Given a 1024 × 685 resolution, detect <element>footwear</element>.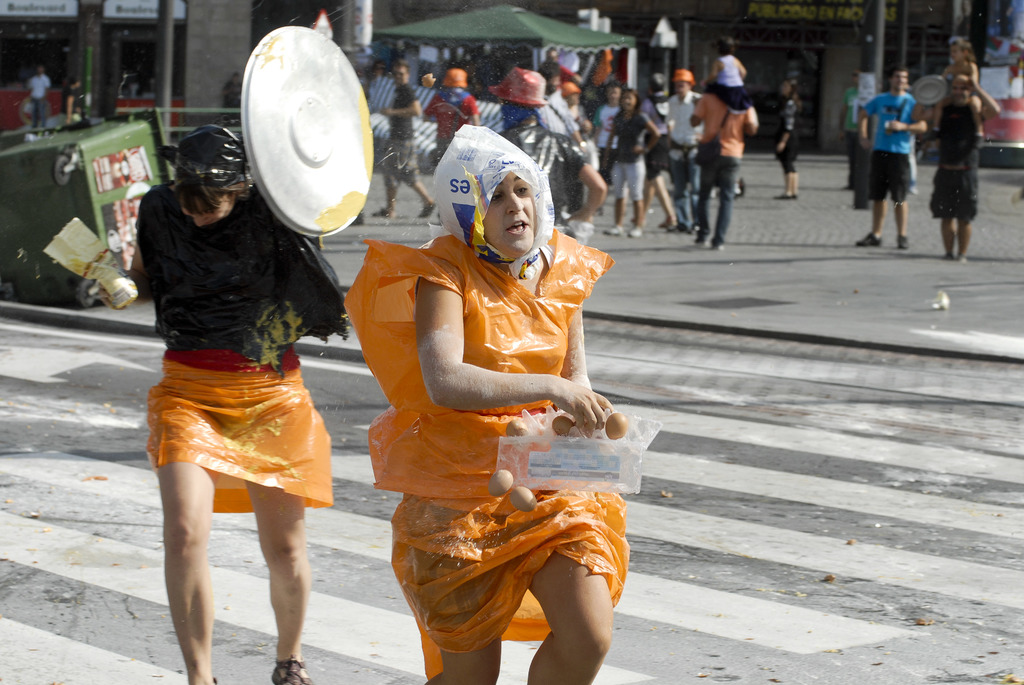
left=267, top=659, right=316, bottom=684.
